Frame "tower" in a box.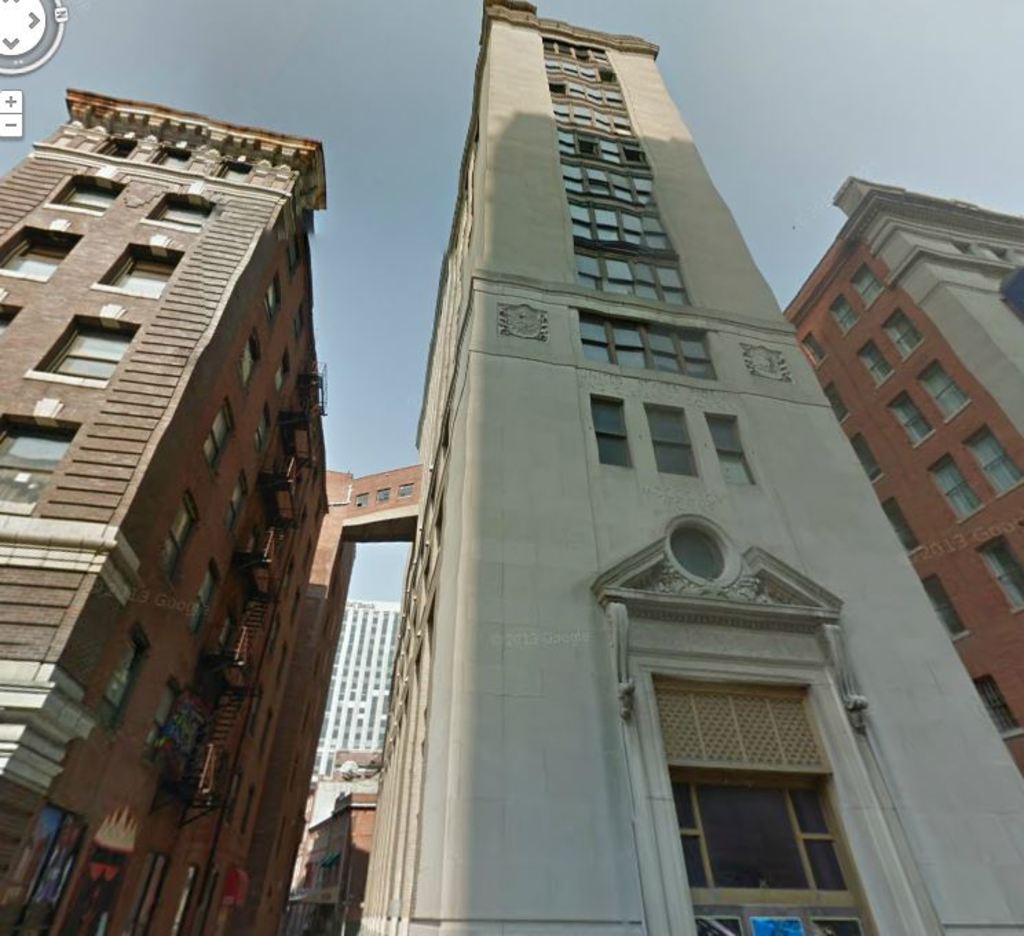
11:32:378:935.
